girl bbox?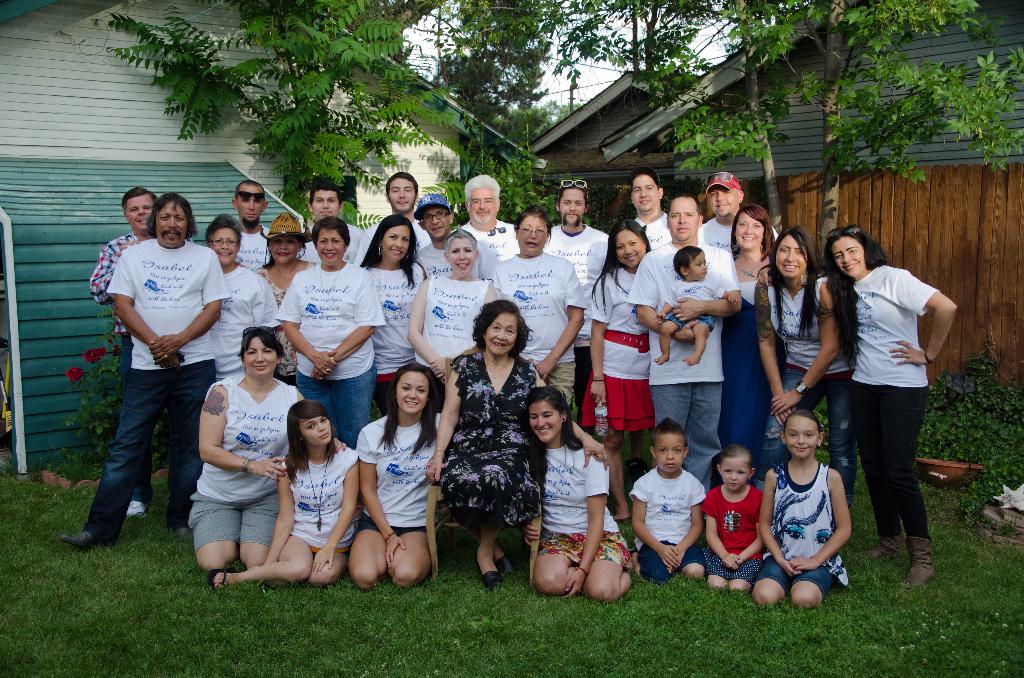
box=[207, 400, 360, 589]
